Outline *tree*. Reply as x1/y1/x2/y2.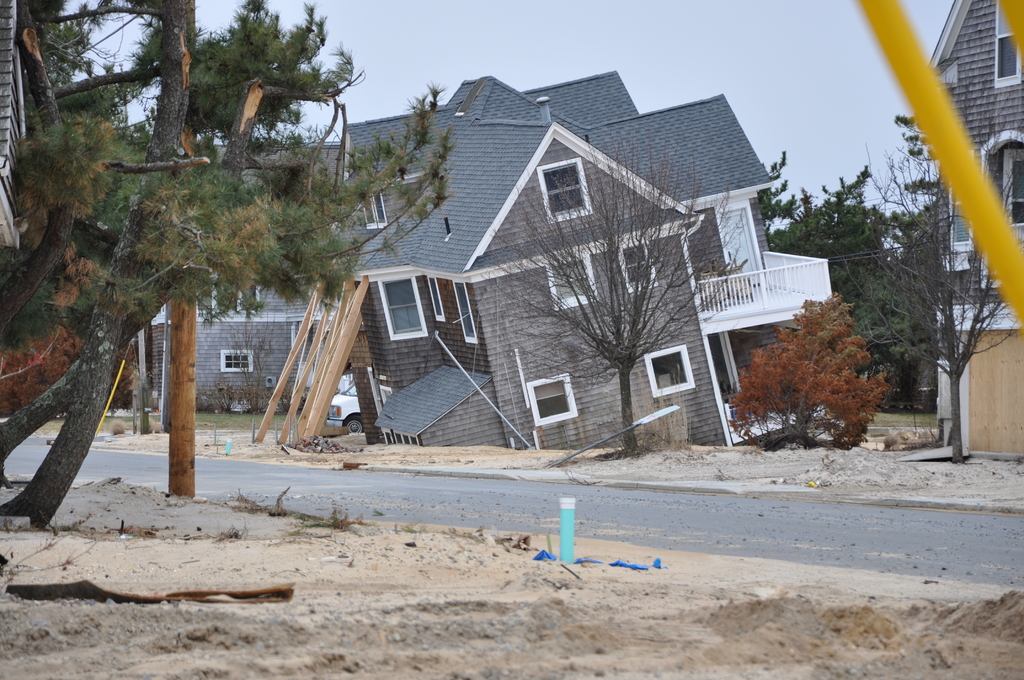
3/0/461/523.
